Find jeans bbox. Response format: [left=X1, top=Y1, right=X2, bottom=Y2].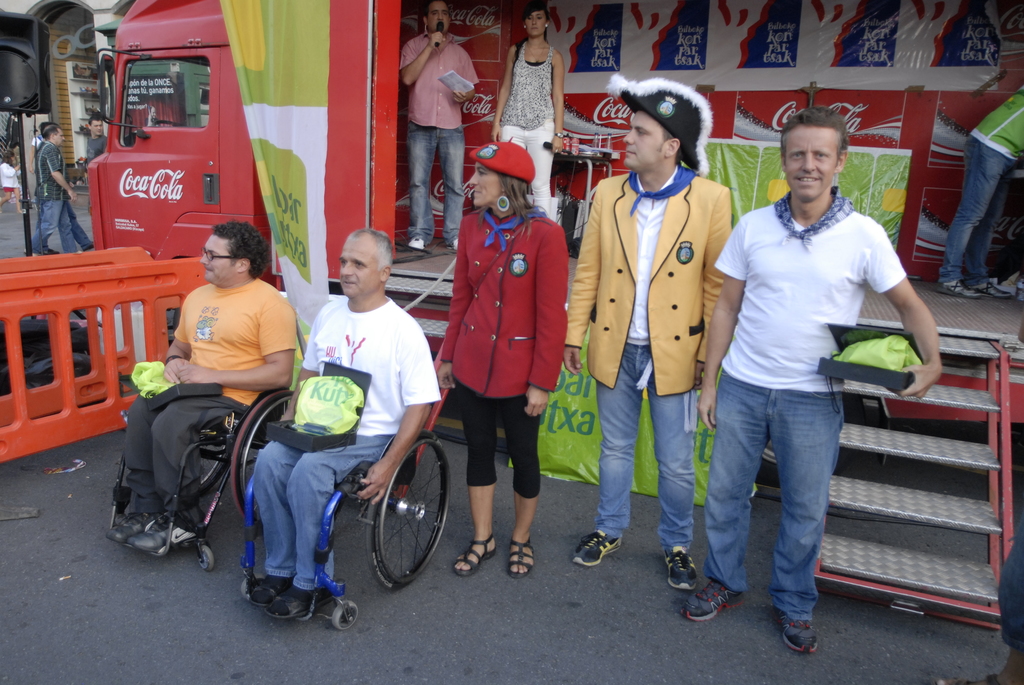
[left=240, top=425, right=400, bottom=589].
